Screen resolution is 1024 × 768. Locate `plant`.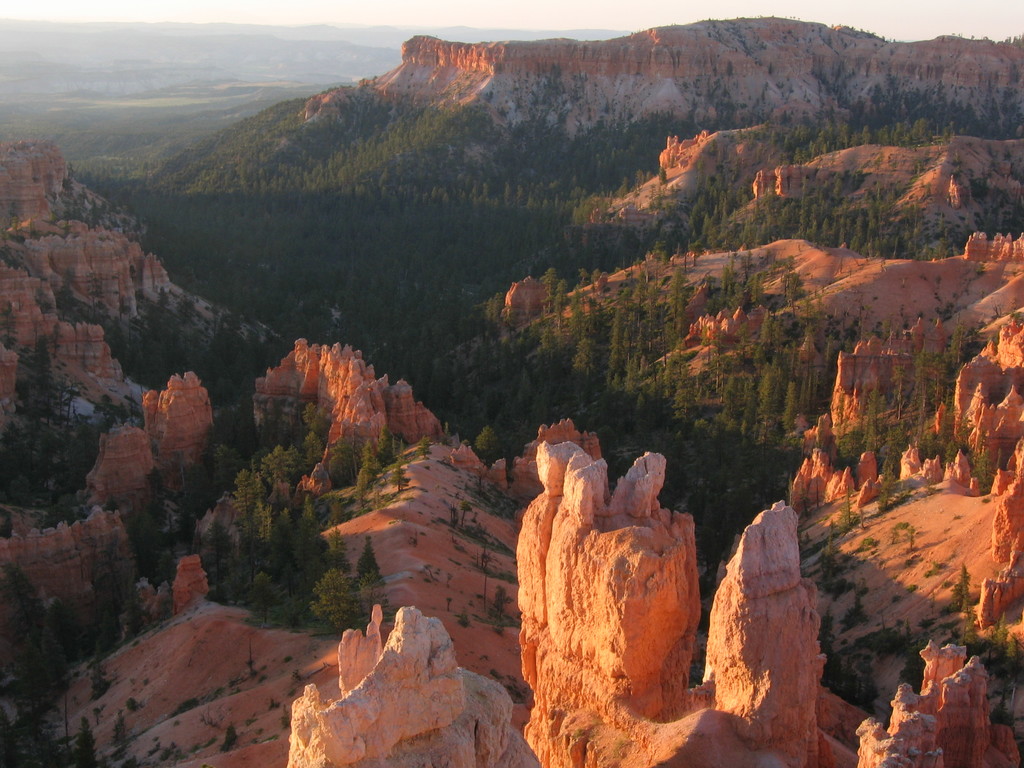
Rect(248, 736, 257, 748).
